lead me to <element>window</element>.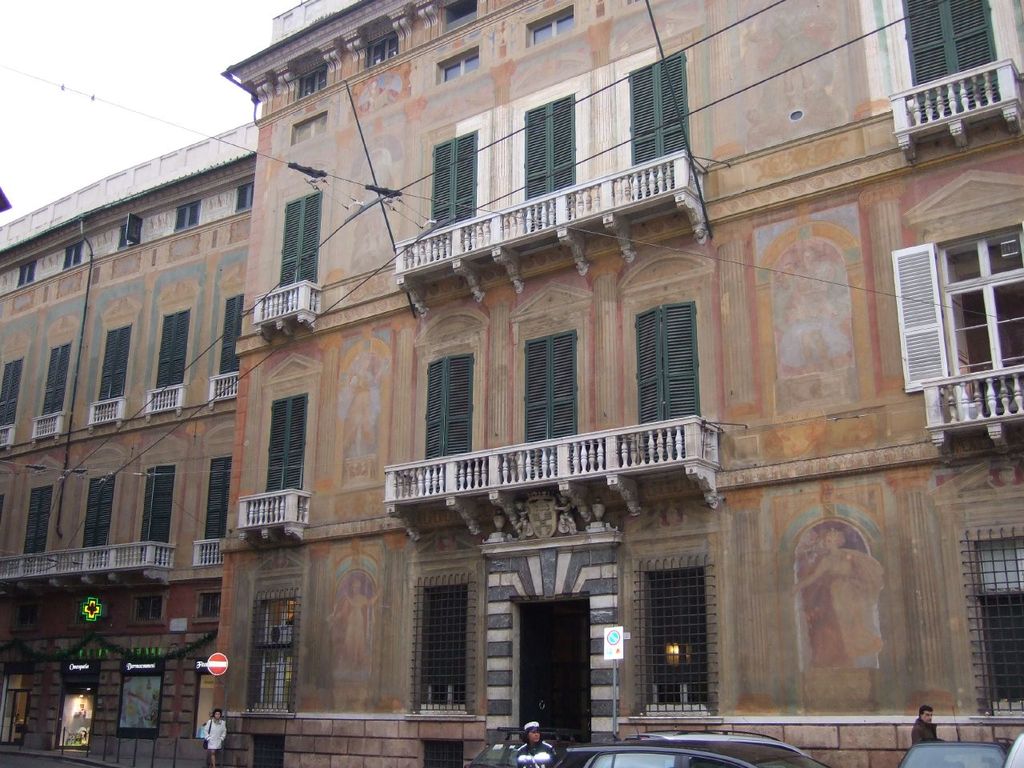
Lead to <box>295,63,329,94</box>.
